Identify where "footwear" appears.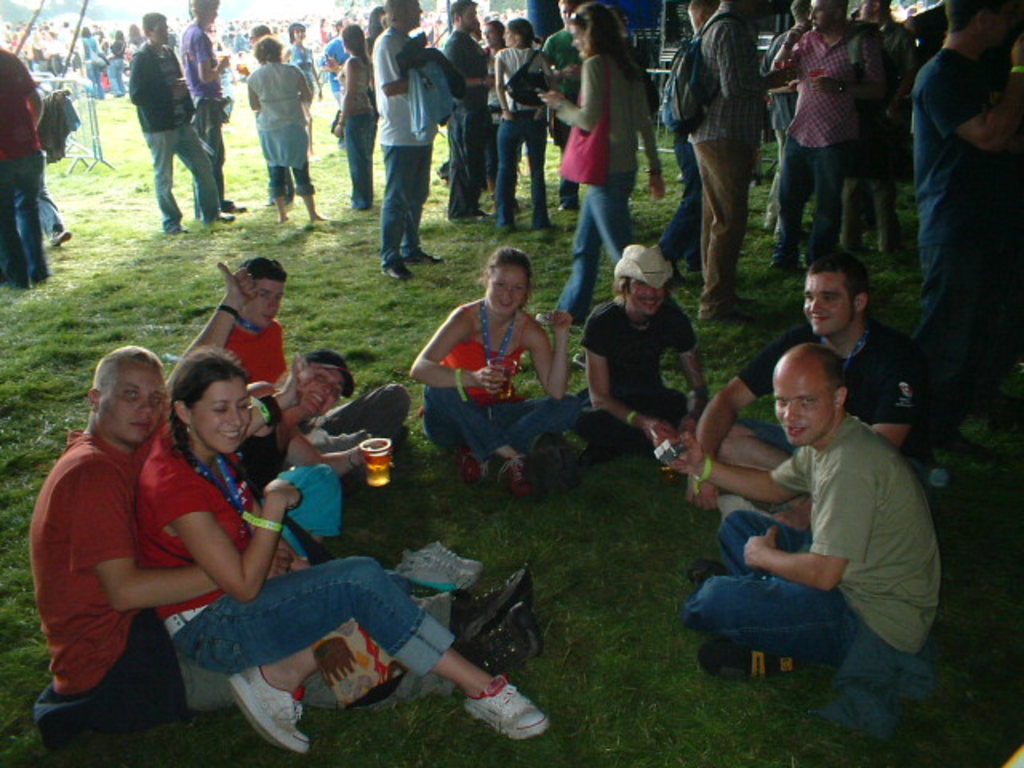
Appears at 448/208/488/219.
